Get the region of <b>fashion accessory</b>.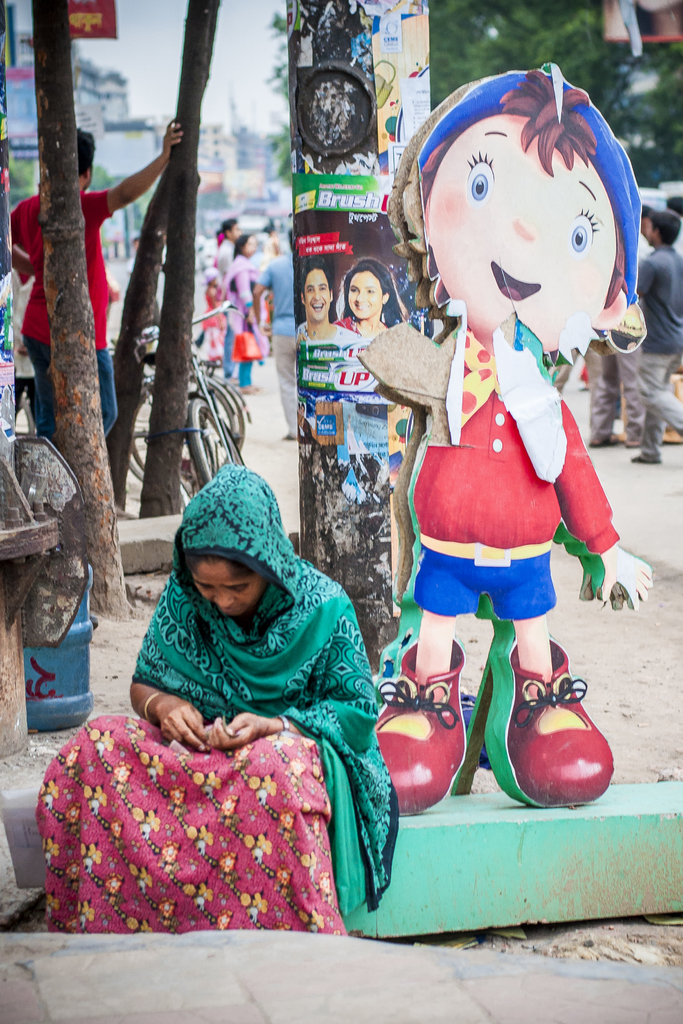
(x1=505, y1=634, x2=615, y2=811).
